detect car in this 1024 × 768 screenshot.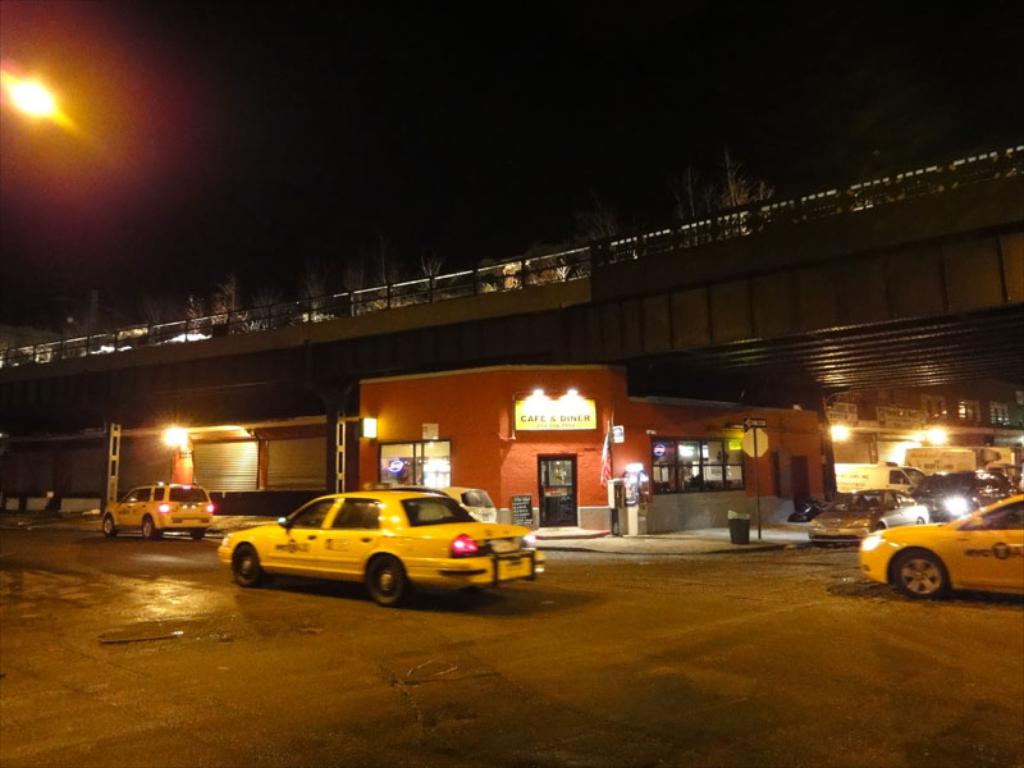
Detection: pyautogui.locateOnScreen(444, 486, 498, 522).
